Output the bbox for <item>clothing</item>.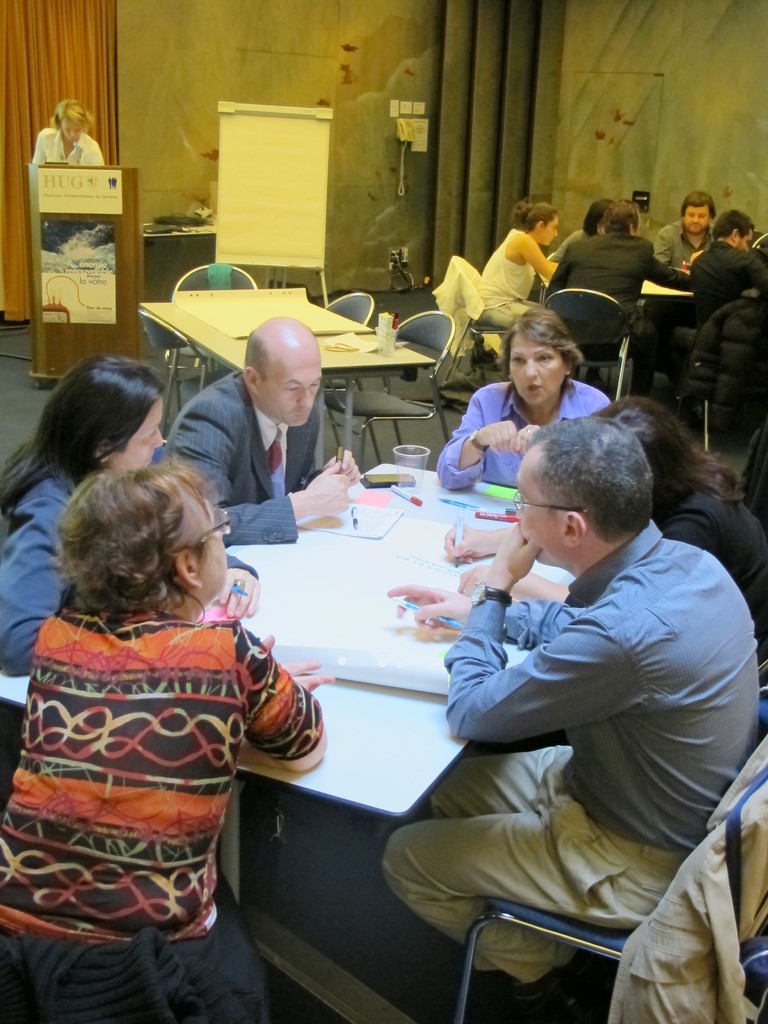
{"x1": 650, "y1": 221, "x2": 715, "y2": 269}.
